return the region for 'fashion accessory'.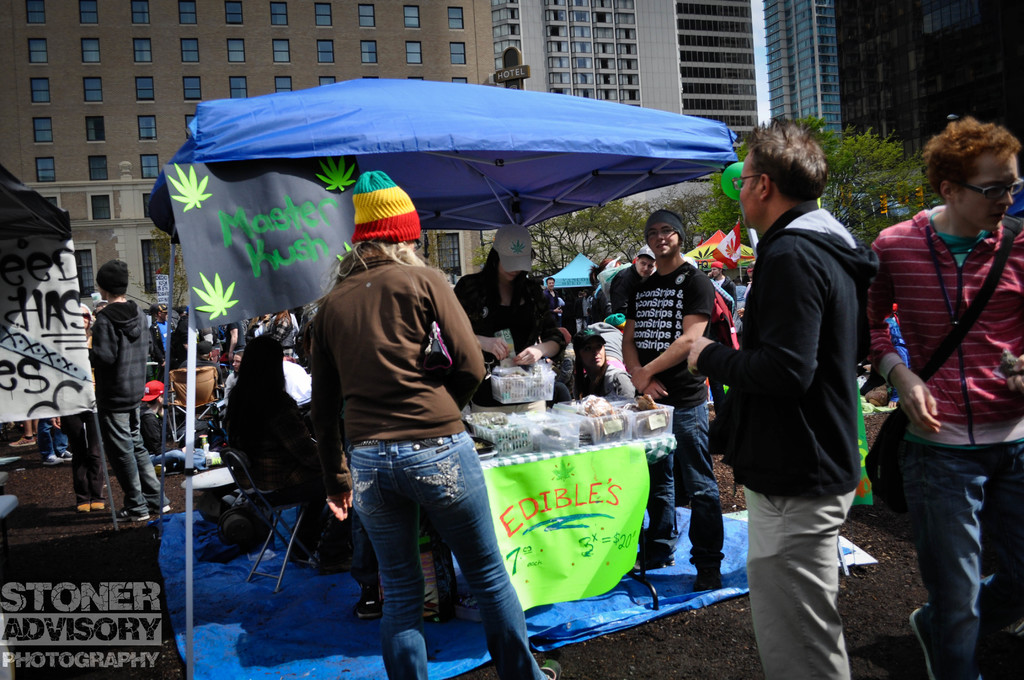
{"left": 710, "top": 259, "right": 726, "bottom": 271}.
